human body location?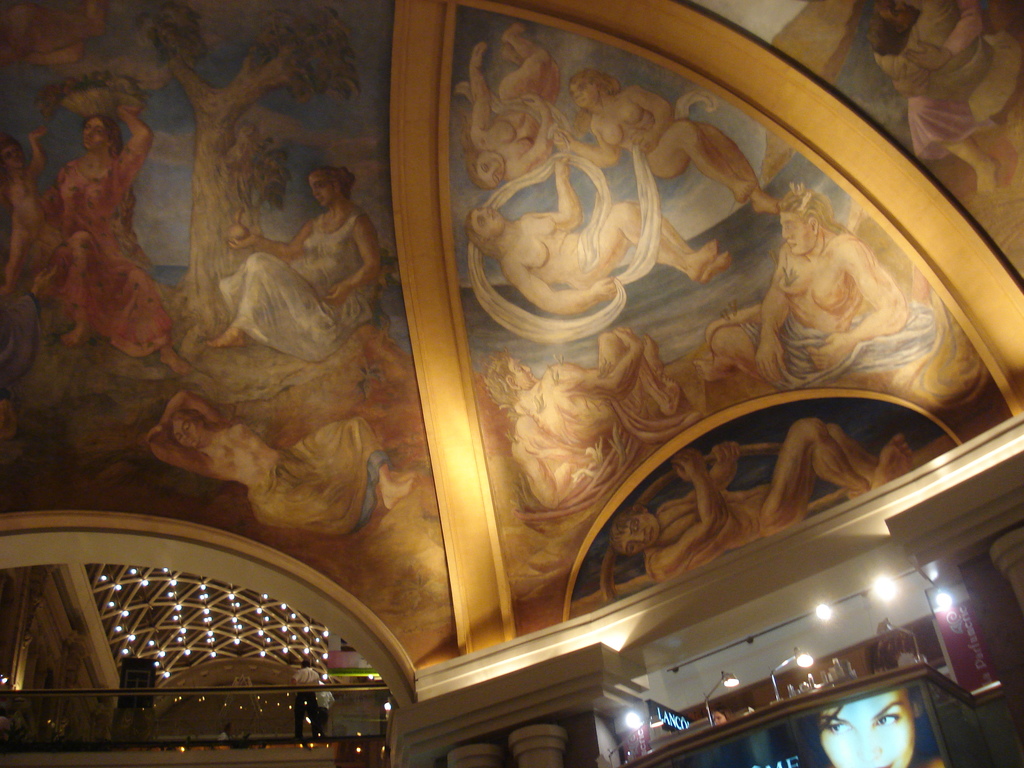
(897,0,1017,199)
